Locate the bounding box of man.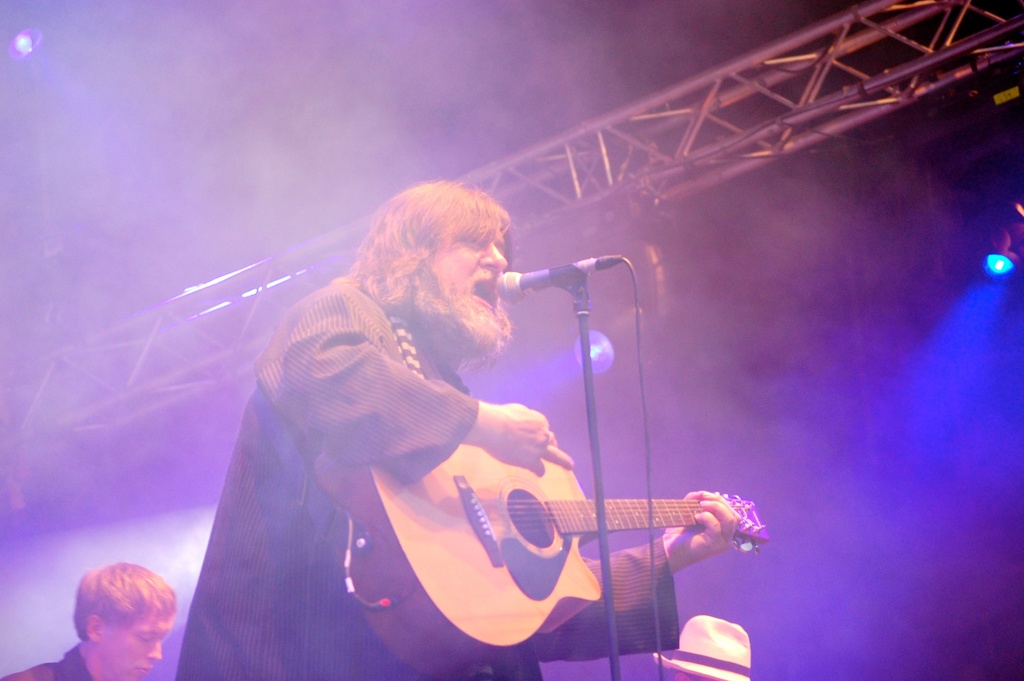
Bounding box: rect(179, 174, 746, 680).
